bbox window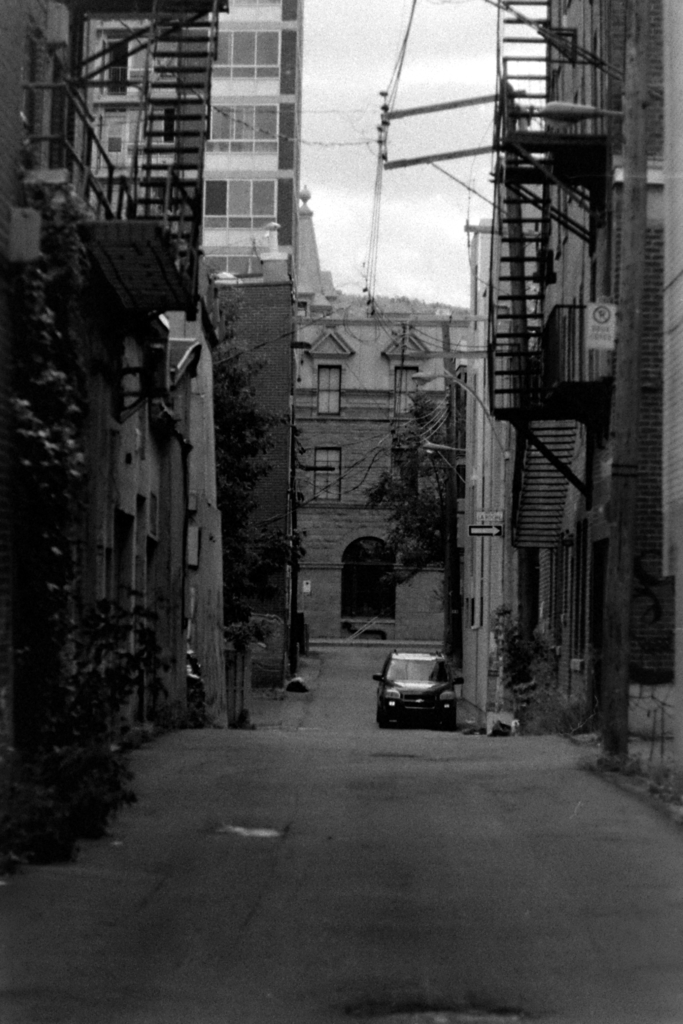
<bbox>206, 95, 276, 147</bbox>
